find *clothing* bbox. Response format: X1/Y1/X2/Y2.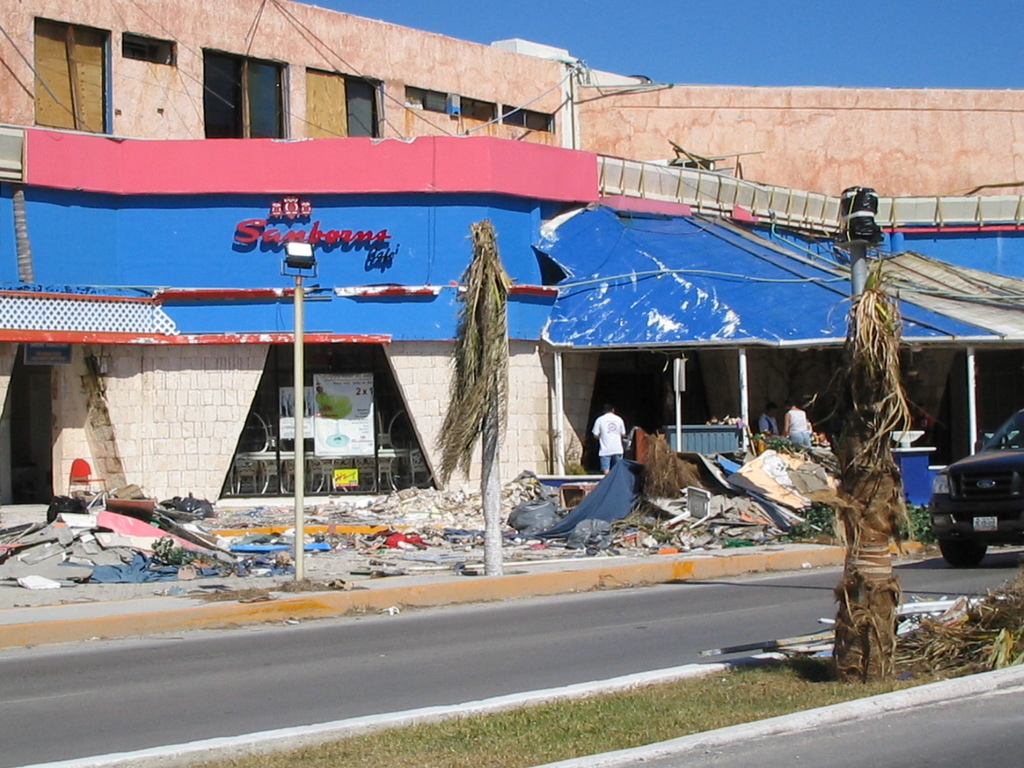
591/411/623/469.
